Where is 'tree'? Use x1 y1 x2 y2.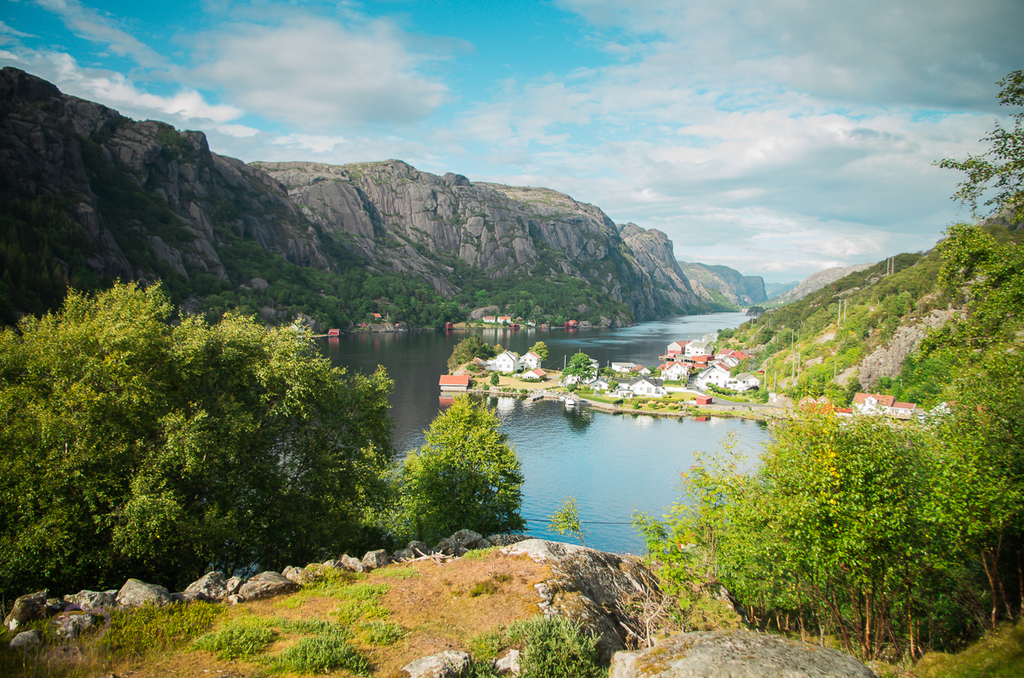
0 278 517 617.
